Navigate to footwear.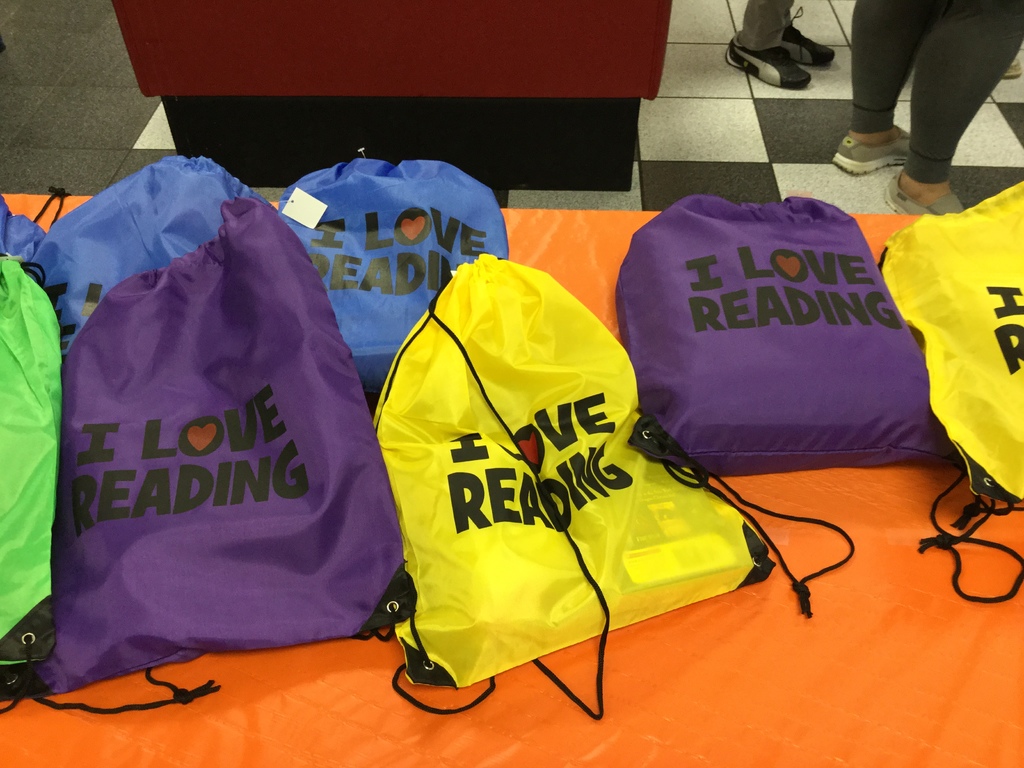
Navigation target: (884, 172, 967, 216).
